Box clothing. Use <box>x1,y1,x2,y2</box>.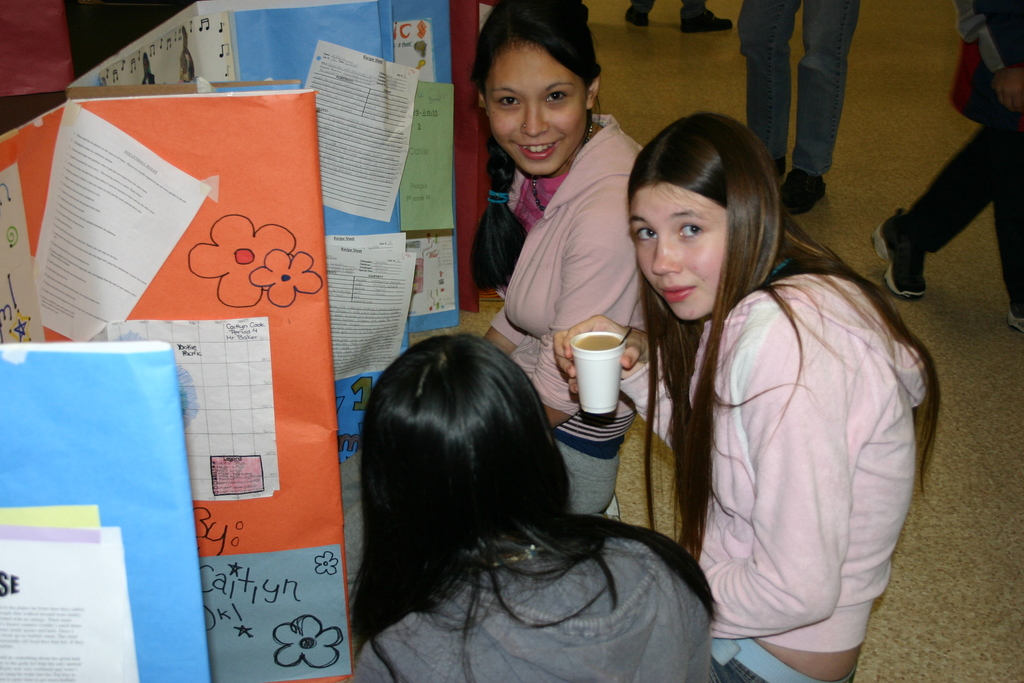
<box>334,115,658,619</box>.
